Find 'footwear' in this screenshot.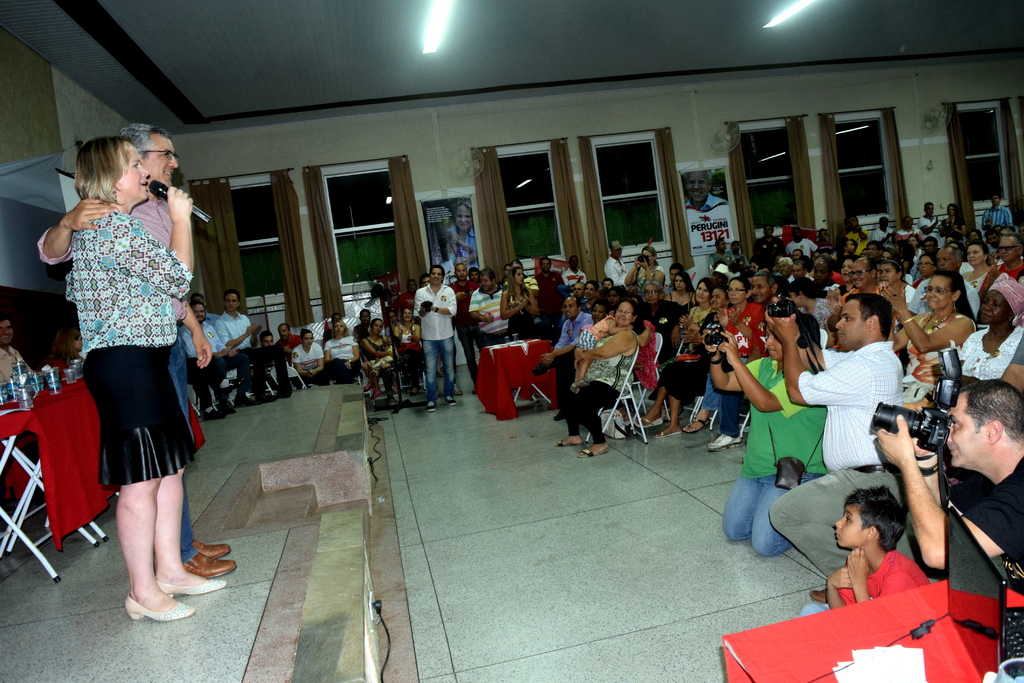
The bounding box for 'footwear' is (left=426, top=402, right=433, bottom=413).
